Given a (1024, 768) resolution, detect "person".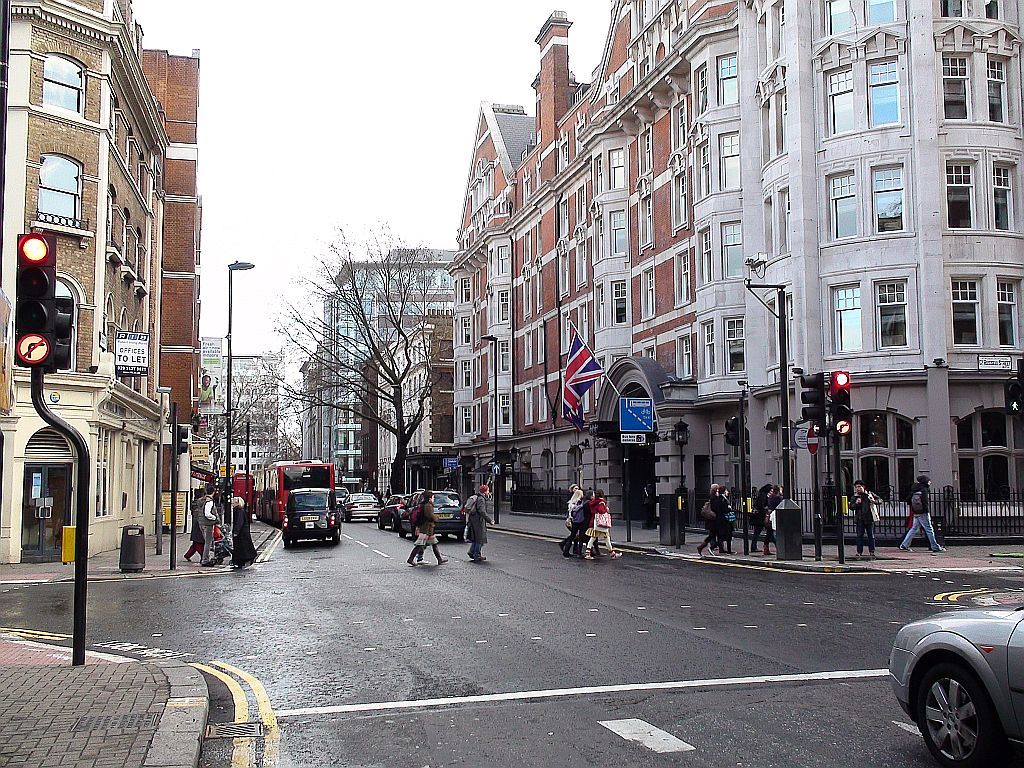
l=761, t=486, r=782, b=553.
